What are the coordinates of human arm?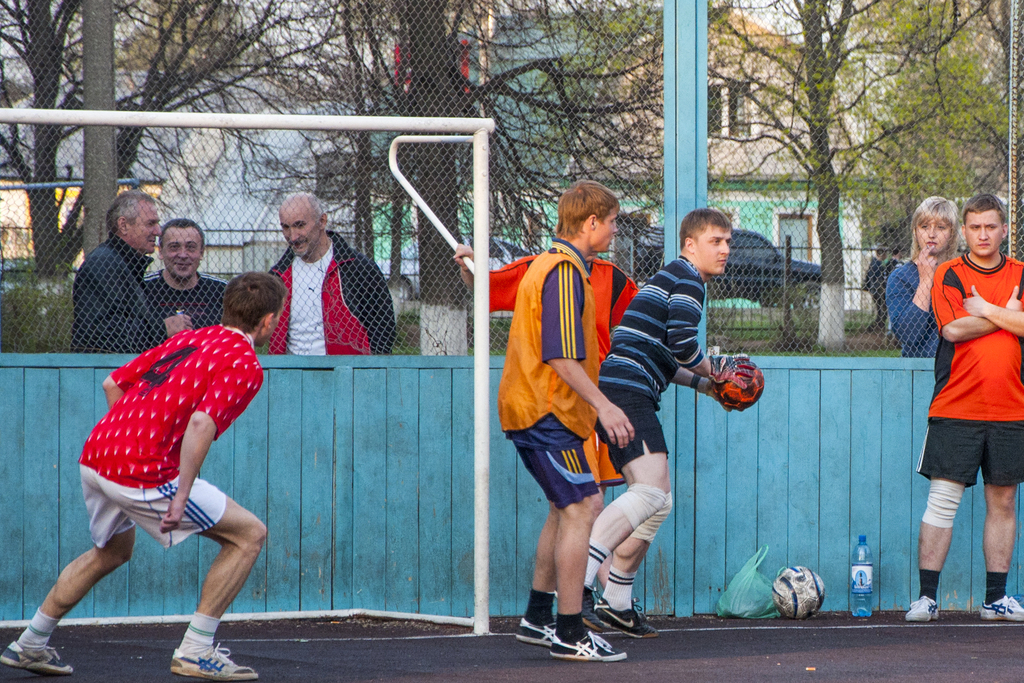
<box>95,325,182,399</box>.
